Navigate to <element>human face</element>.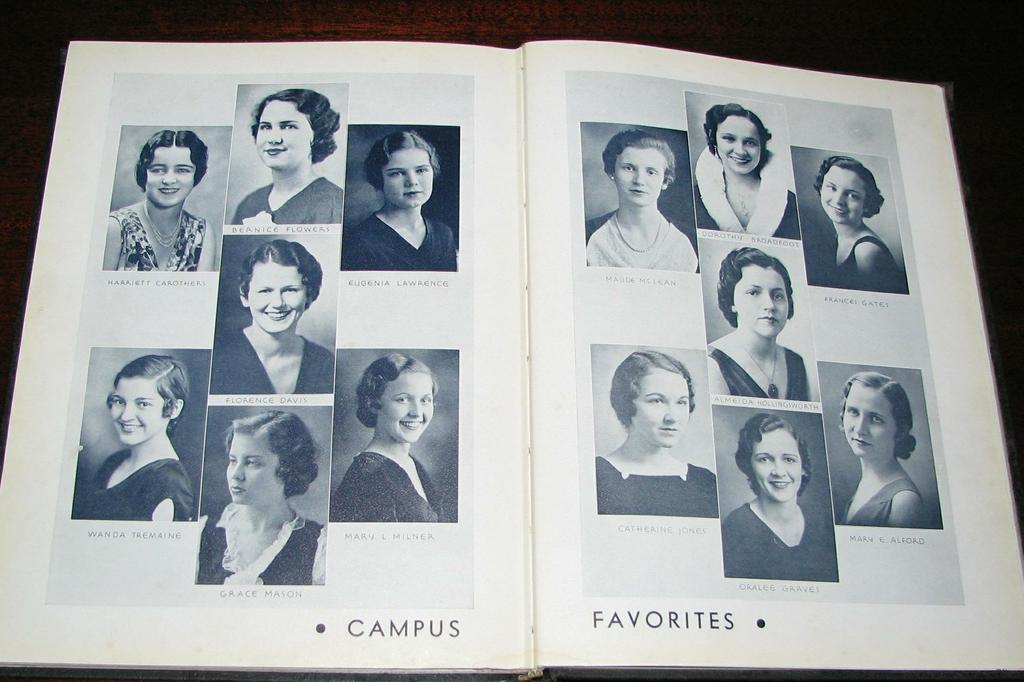
Navigation target: <box>383,148,433,207</box>.
